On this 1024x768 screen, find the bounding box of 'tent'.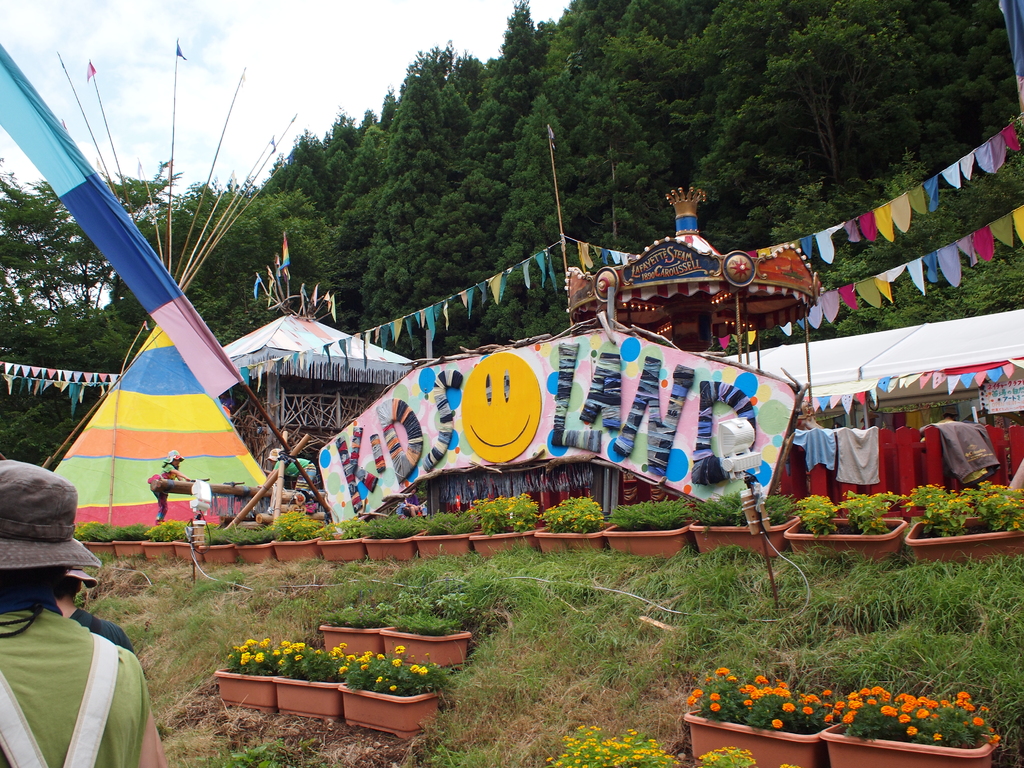
Bounding box: x1=223 y1=307 x2=424 y2=382.
